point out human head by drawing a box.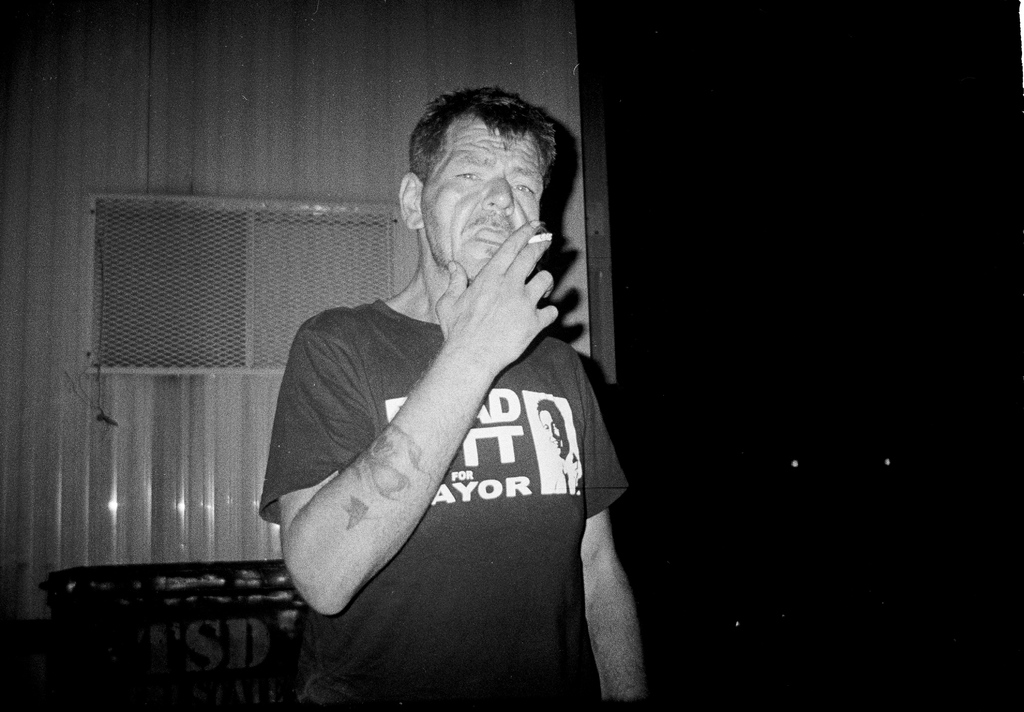
(396, 88, 561, 291).
